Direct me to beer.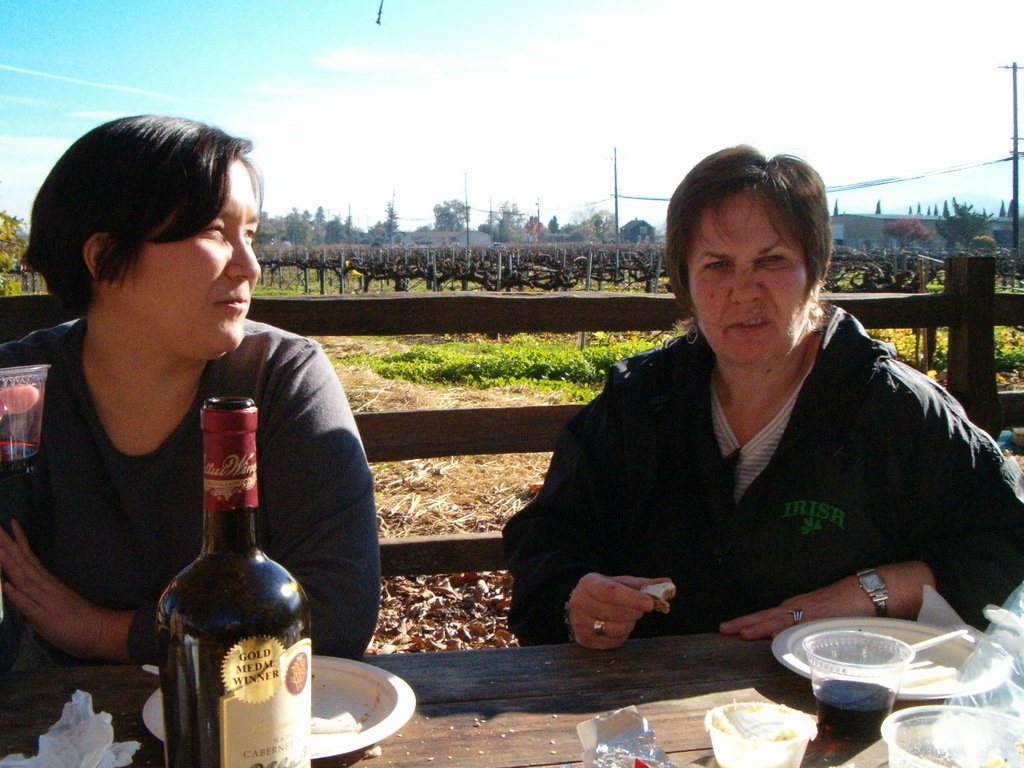
Direction: 141/385/333/767.
